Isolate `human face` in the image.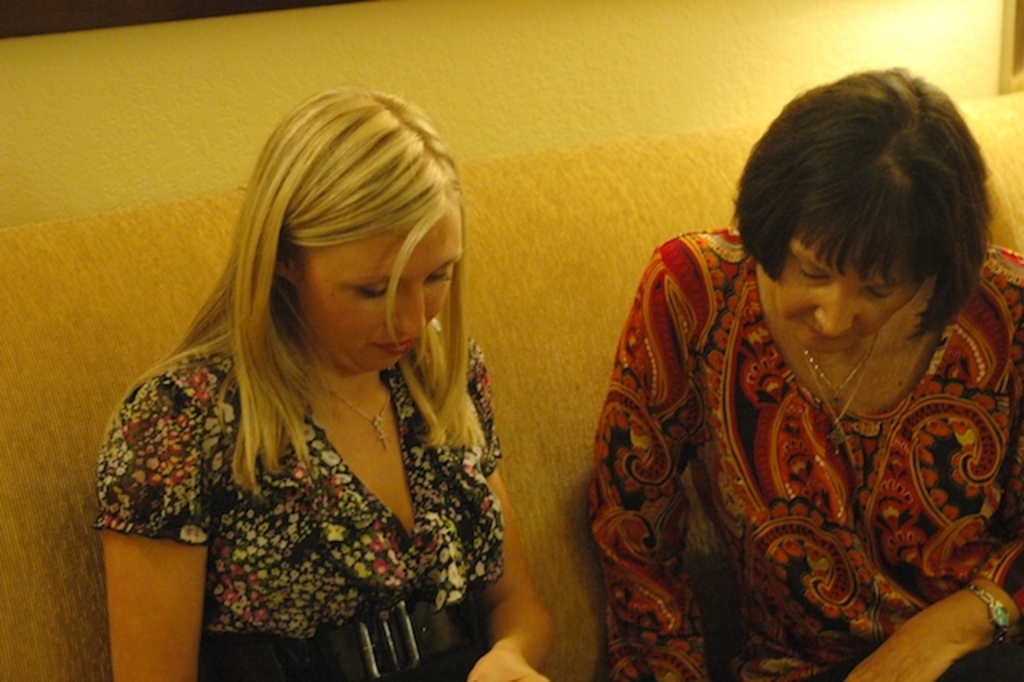
Isolated region: <bbox>778, 234, 926, 357</bbox>.
